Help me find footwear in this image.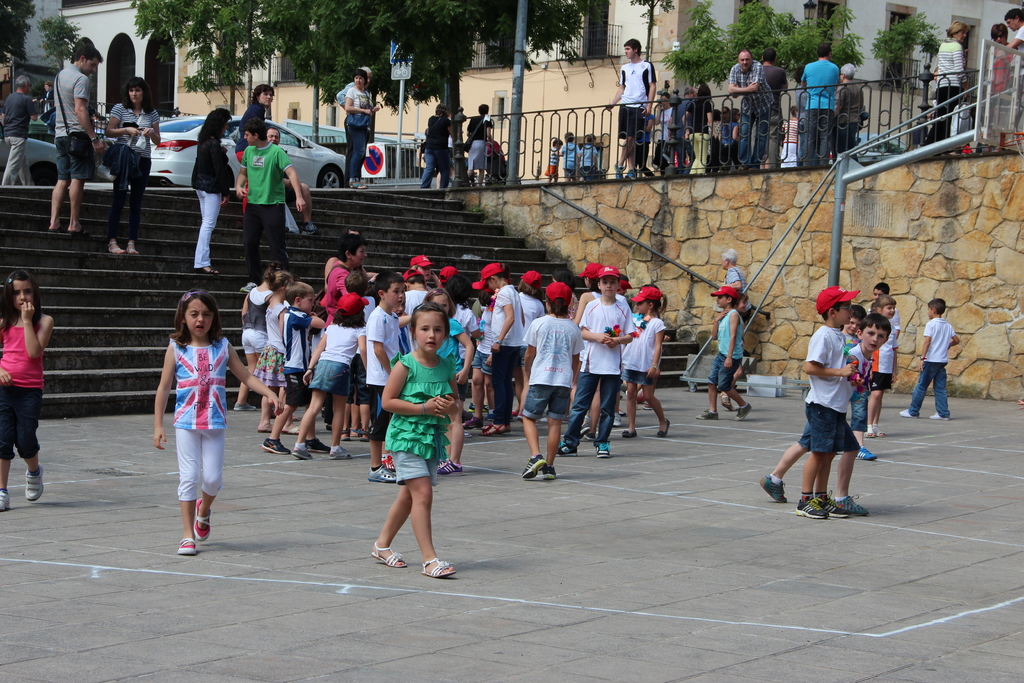
Found it: x1=520 y1=457 x2=545 y2=479.
